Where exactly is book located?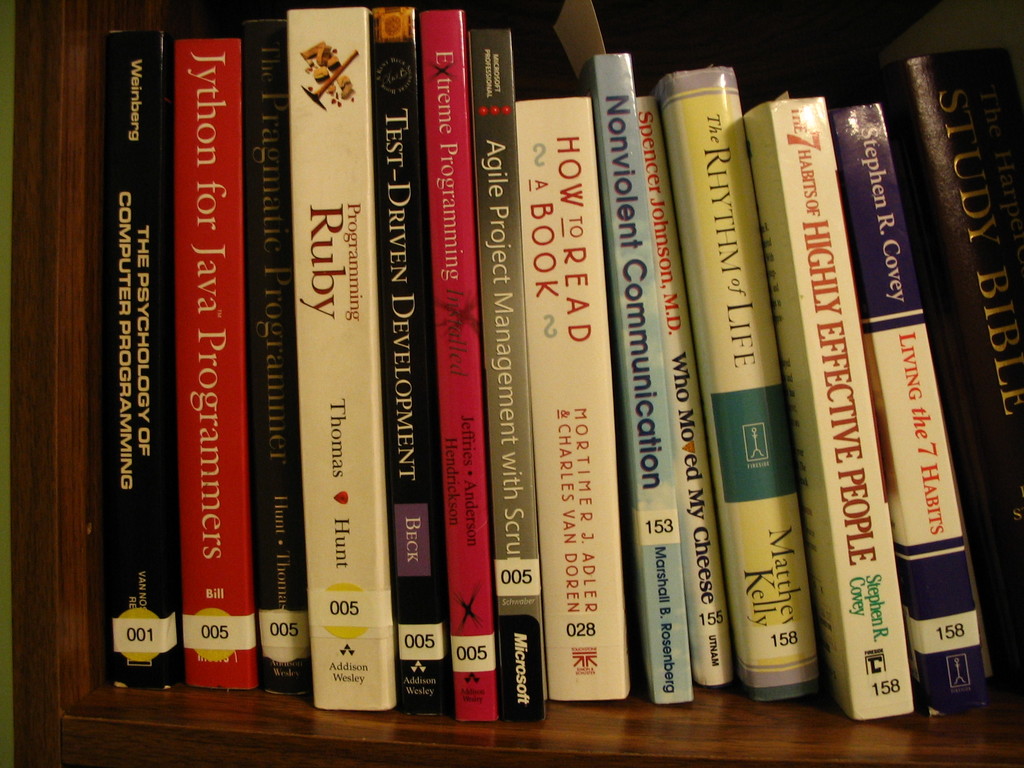
Its bounding box is select_region(512, 95, 644, 700).
